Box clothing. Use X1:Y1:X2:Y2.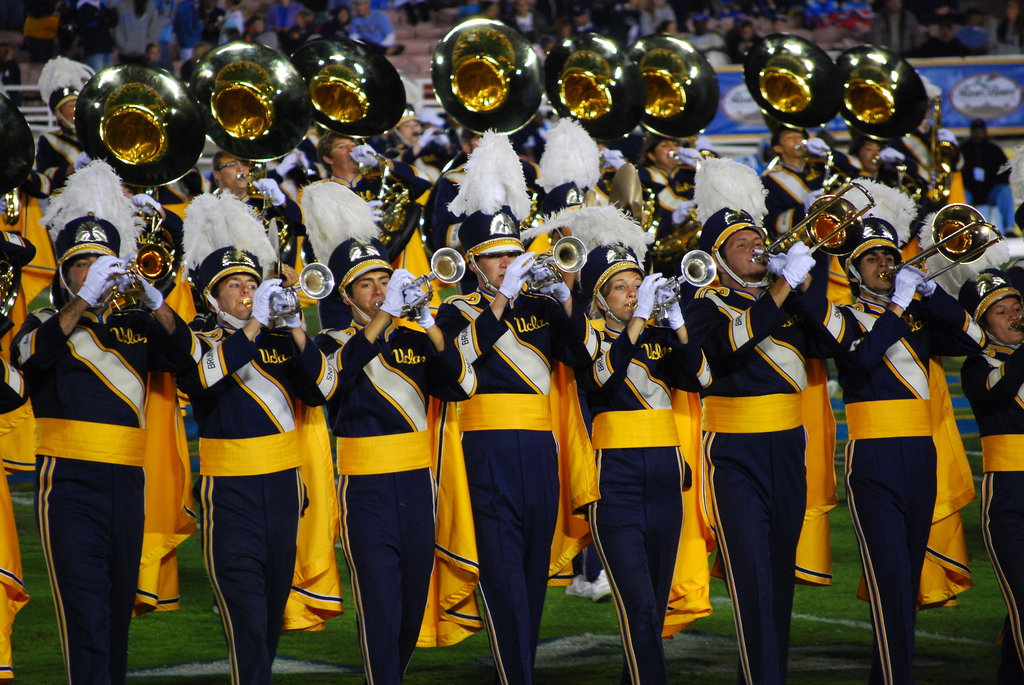
420:143:542:292.
